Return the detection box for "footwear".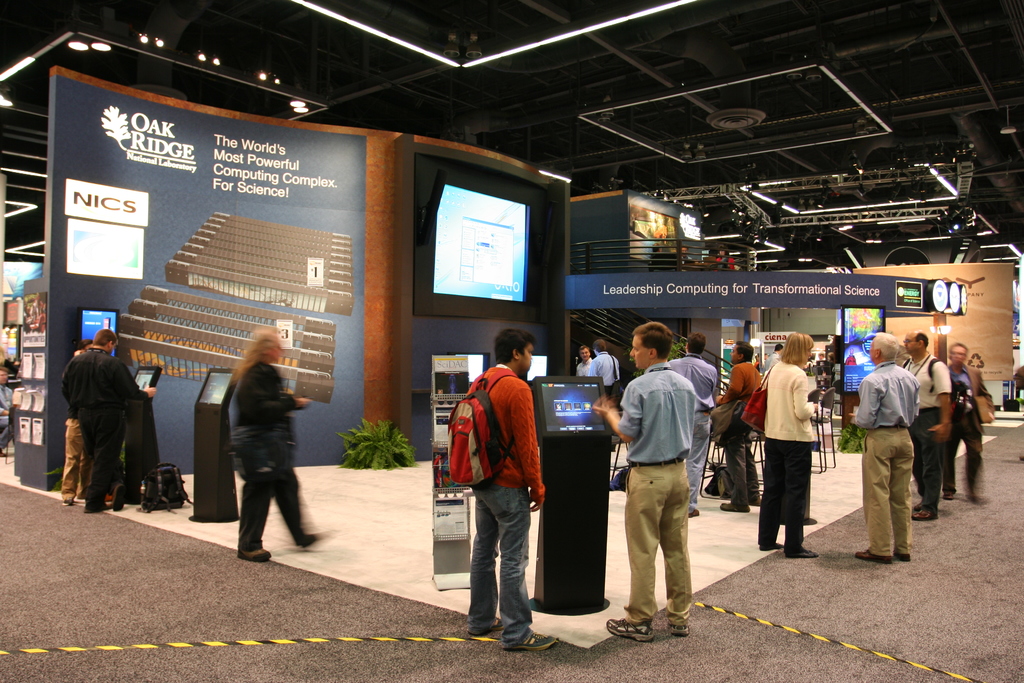
crop(517, 633, 557, 650).
